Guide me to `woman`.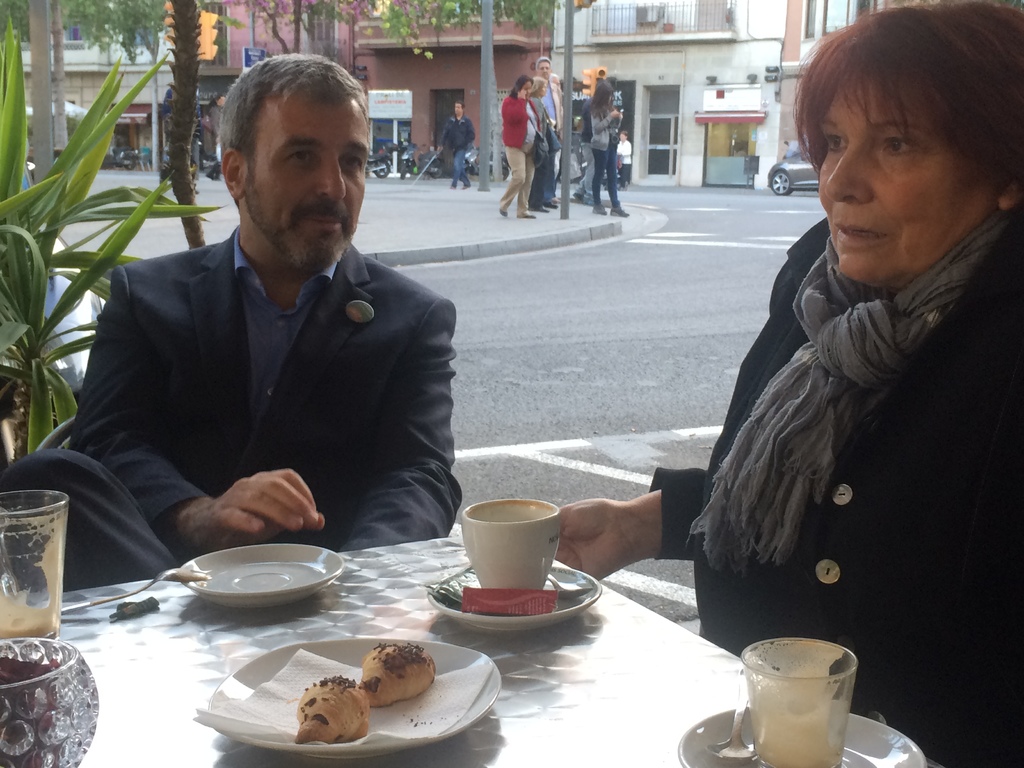
Guidance: bbox(583, 77, 632, 220).
